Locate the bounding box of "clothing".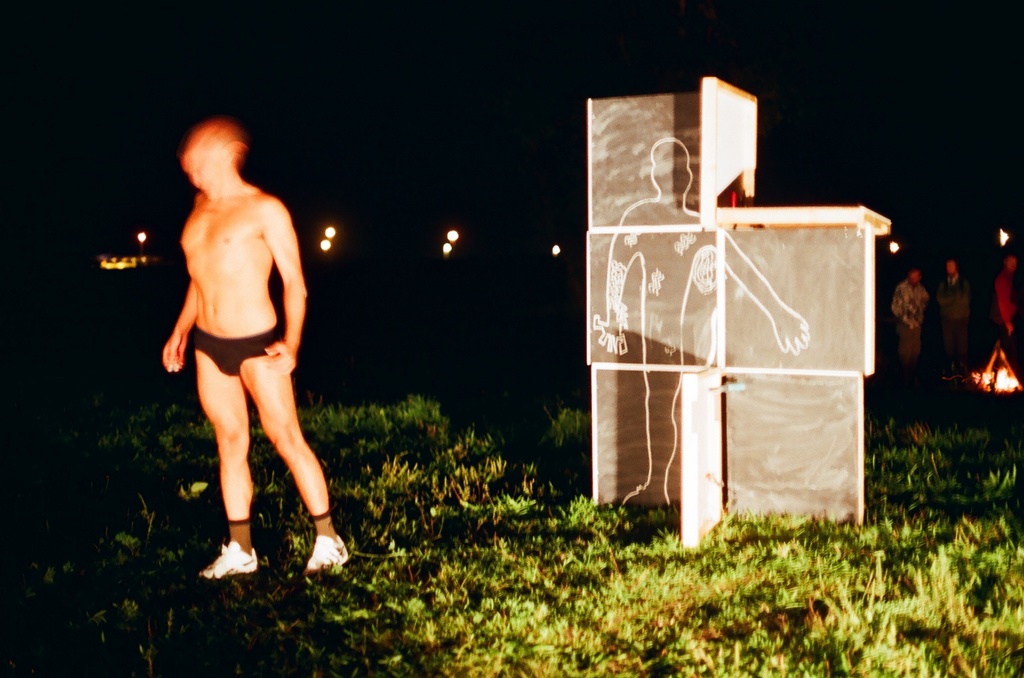
Bounding box: crop(892, 281, 929, 361).
